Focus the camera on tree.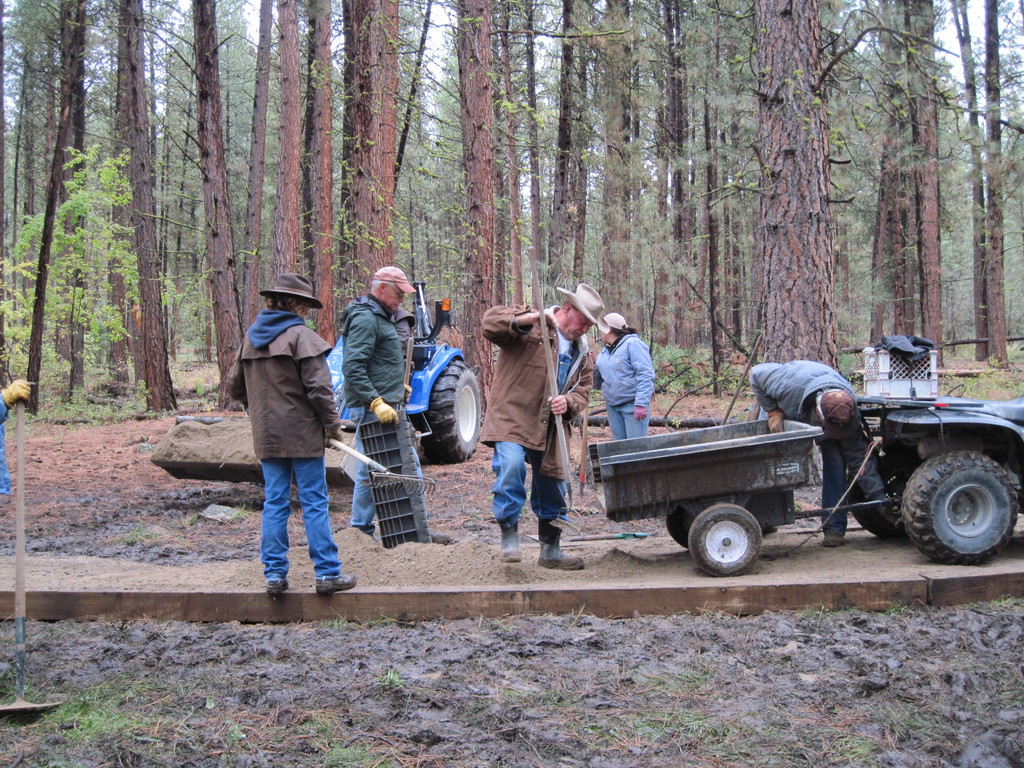
Focus region: pyautogui.locateOnScreen(28, 138, 159, 417).
